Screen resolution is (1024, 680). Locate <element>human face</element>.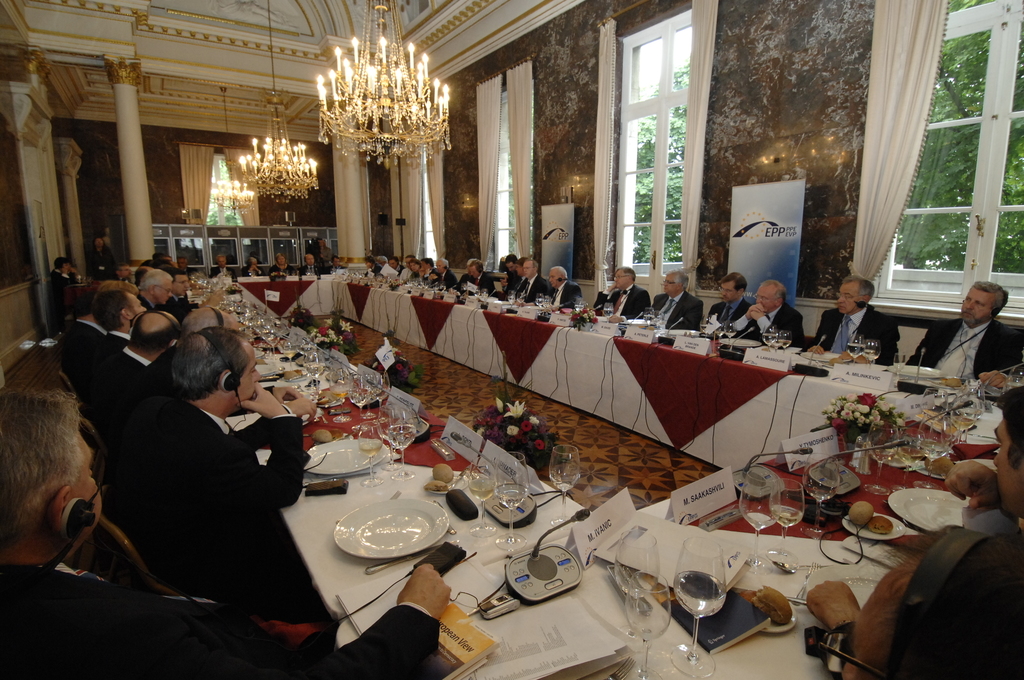
<region>756, 286, 777, 313</region>.
